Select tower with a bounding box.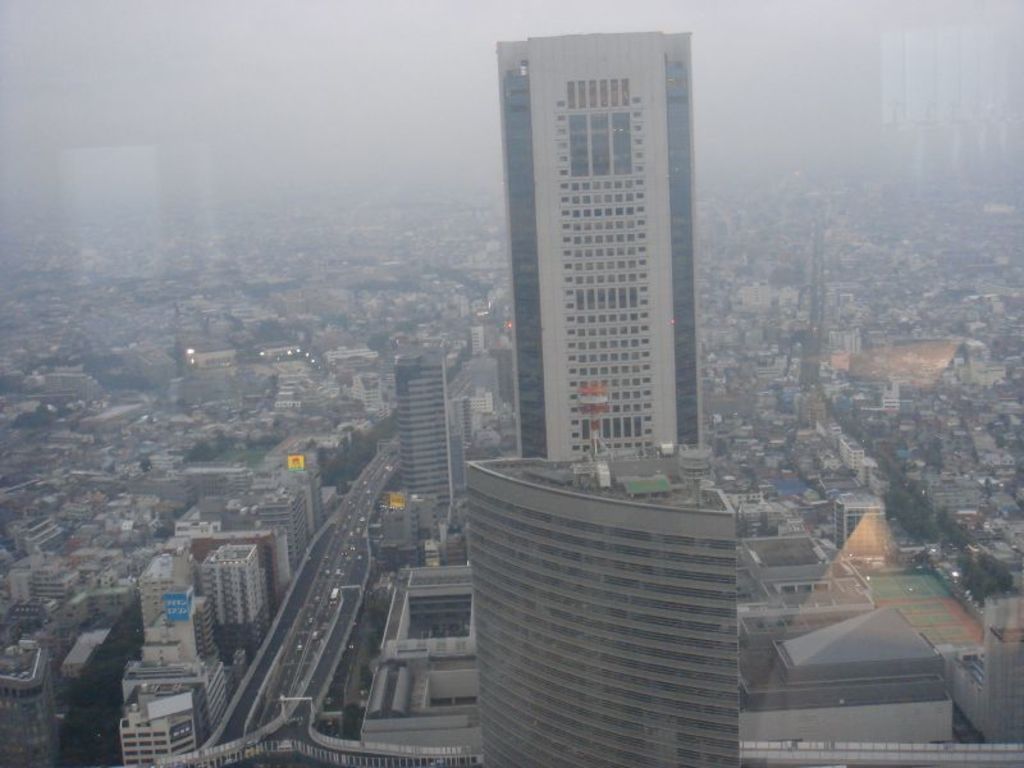
458, 440, 745, 767.
